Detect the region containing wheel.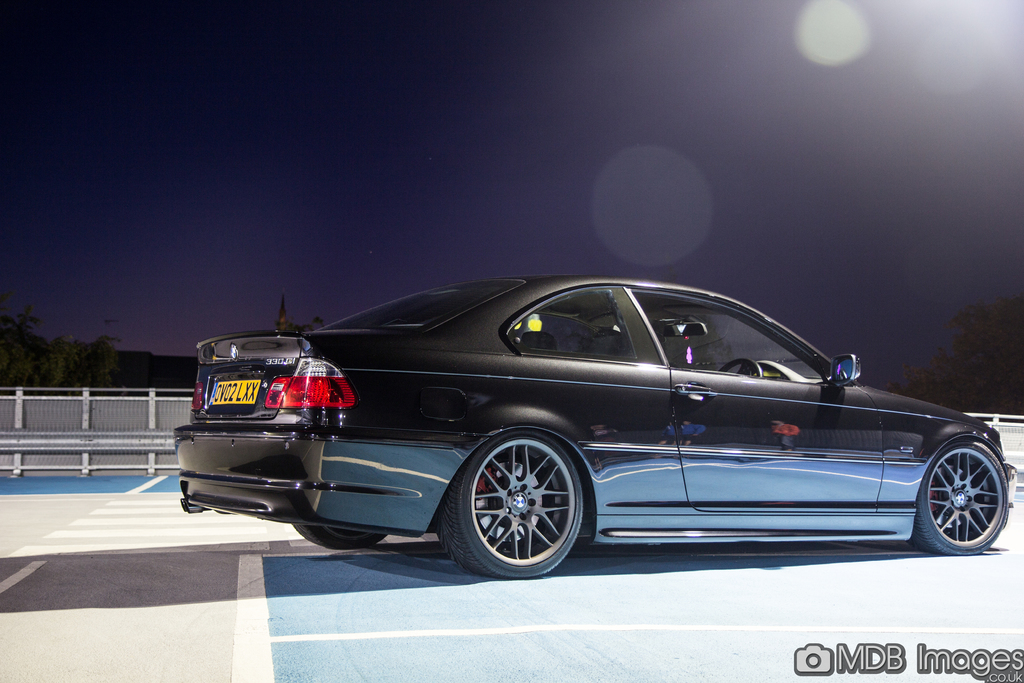
<box>909,439,1007,557</box>.
